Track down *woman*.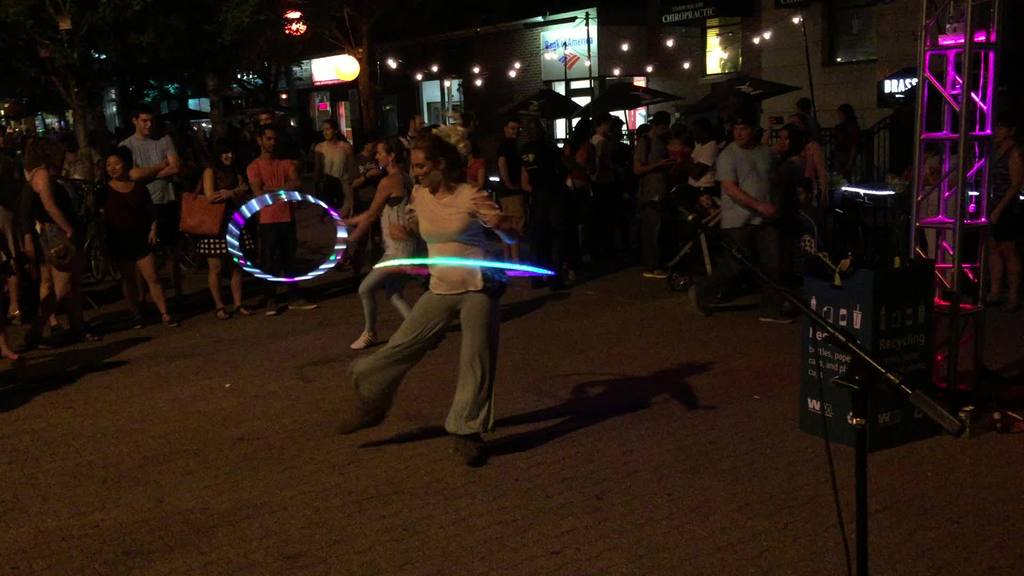
Tracked to <bbox>778, 122, 806, 153</bbox>.
